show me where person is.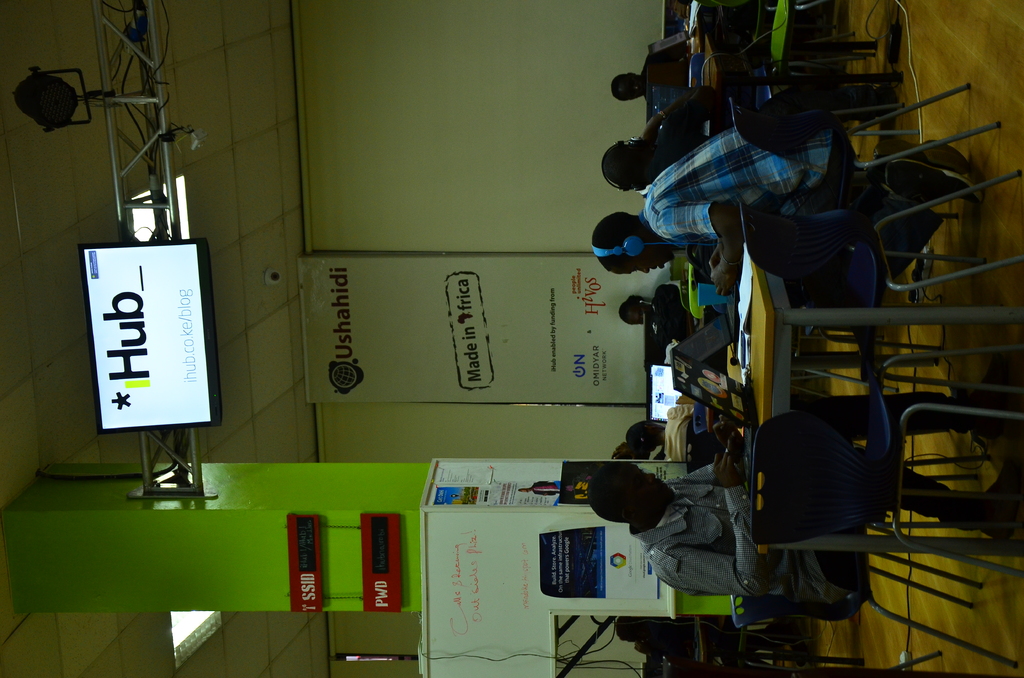
person is at 604, 37, 695, 113.
